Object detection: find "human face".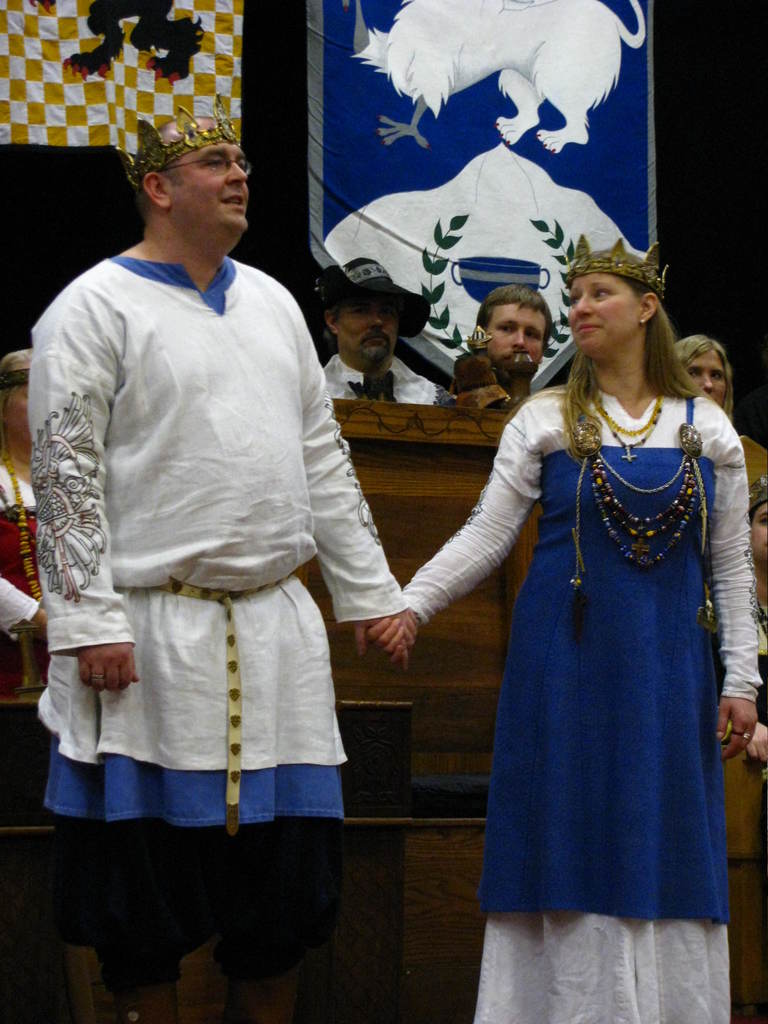
x1=490, y1=294, x2=548, y2=376.
